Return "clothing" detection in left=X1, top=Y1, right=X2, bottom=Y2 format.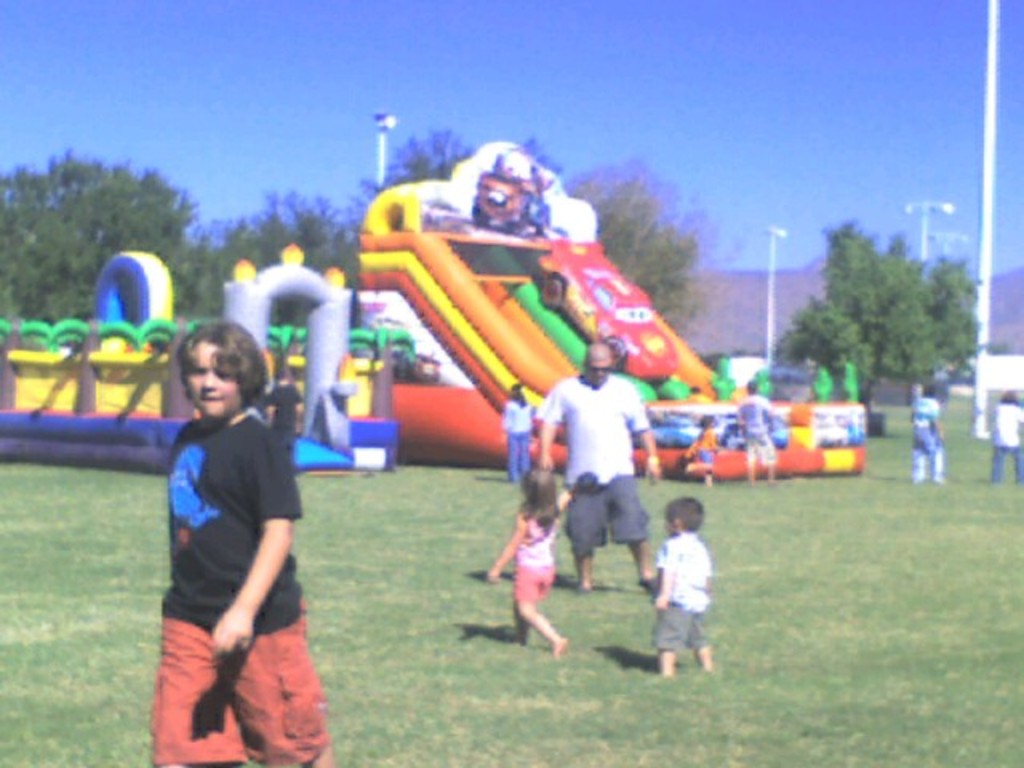
left=509, top=510, right=557, bottom=603.
